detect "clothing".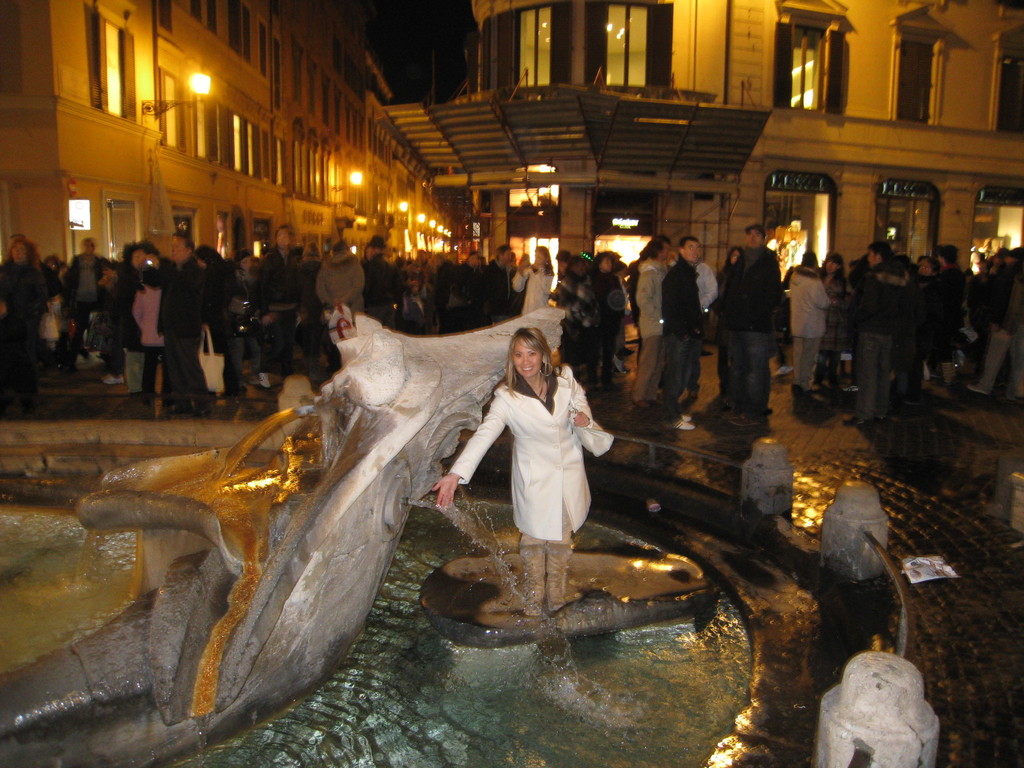
Detected at <bbox>781, 269, 822, 383</bbox>.
